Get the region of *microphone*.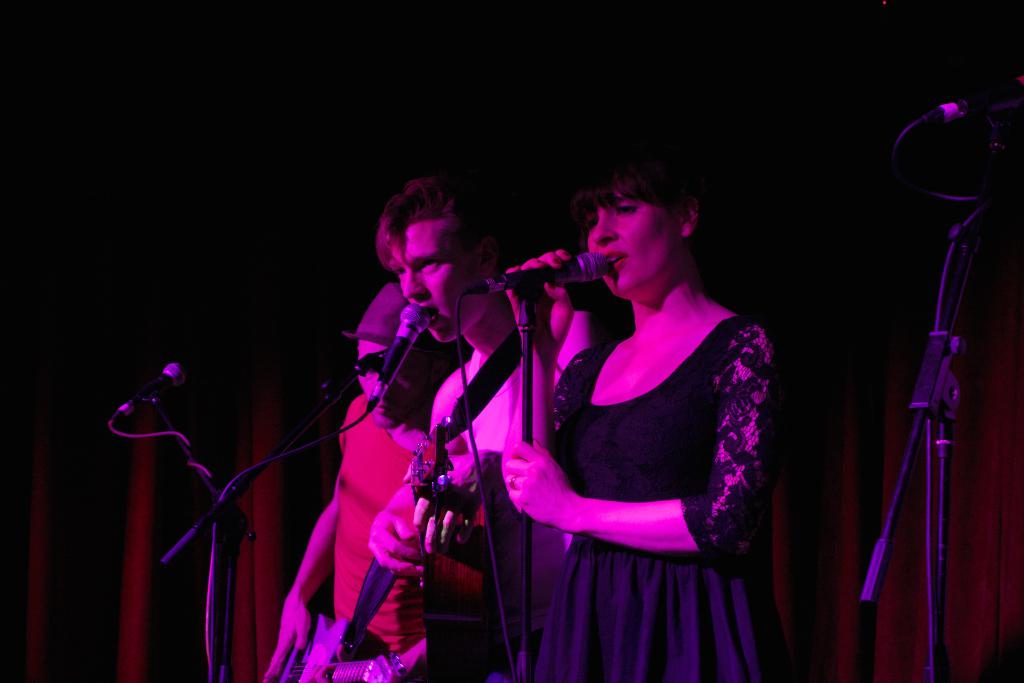
369/302/429/404.
